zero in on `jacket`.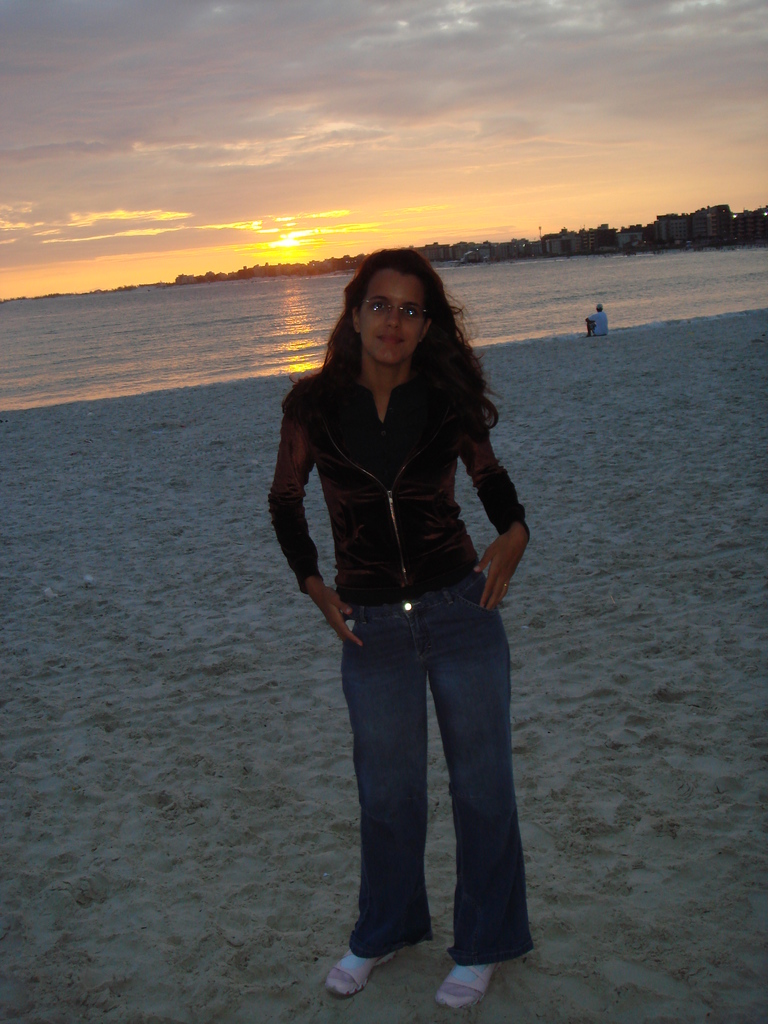
Zeroed in: detection(273, 378, 525, 579).
